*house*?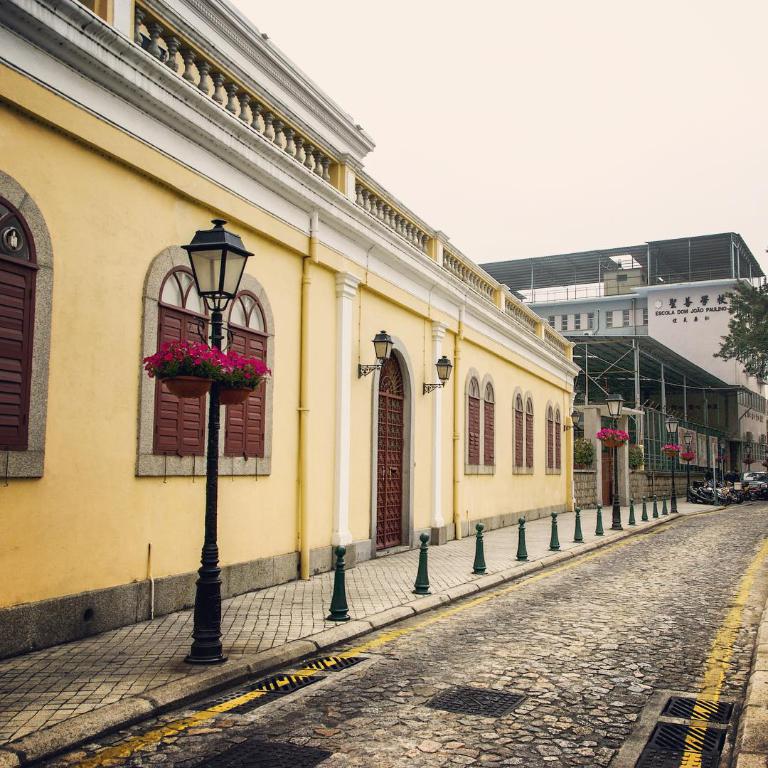
(331, 206, 496, 578)
